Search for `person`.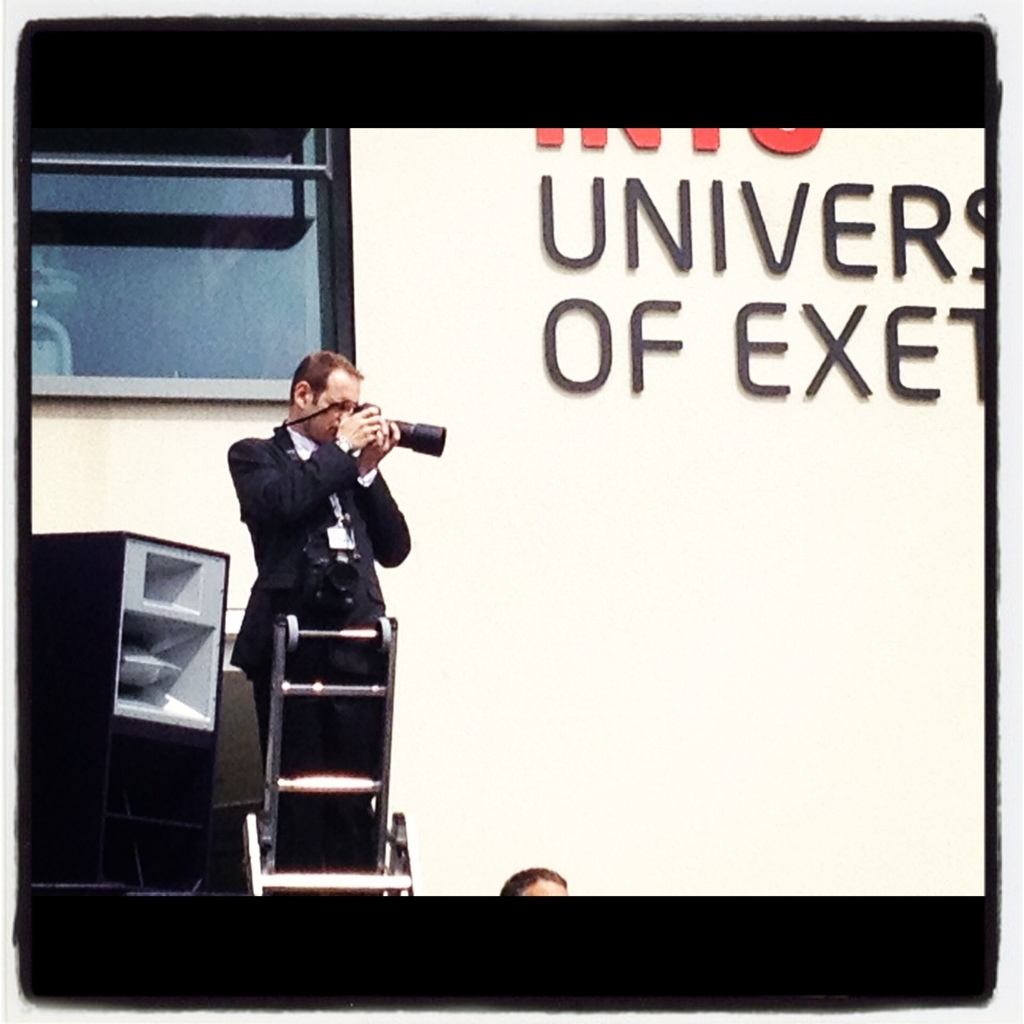
Found at bbox=[508, 867, 568, 895].
